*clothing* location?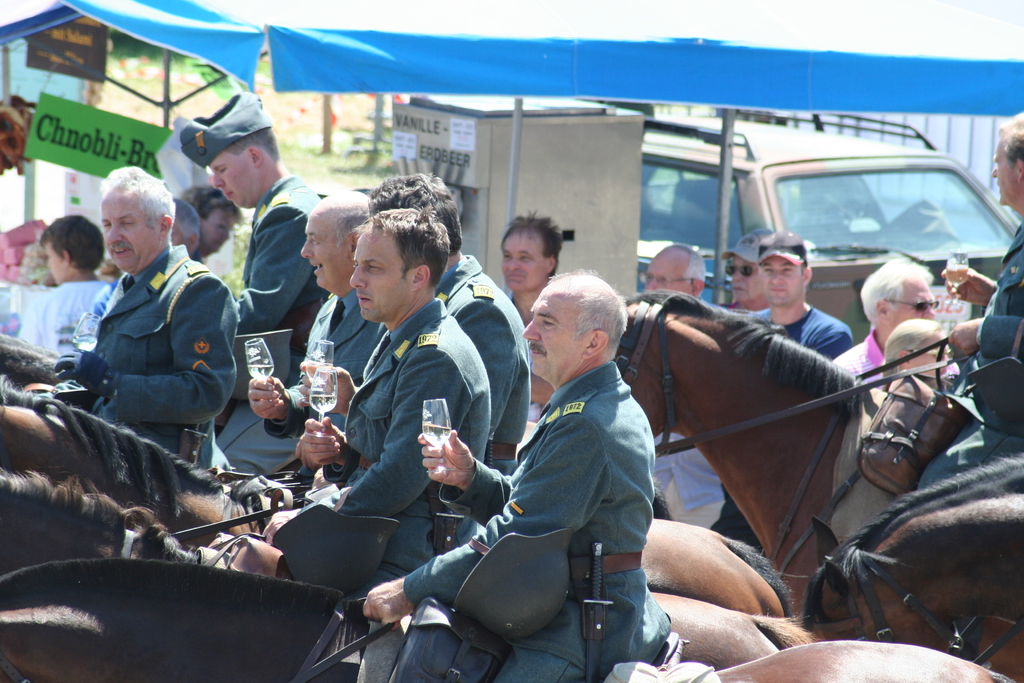
box=[52, 201, 248, 485]
